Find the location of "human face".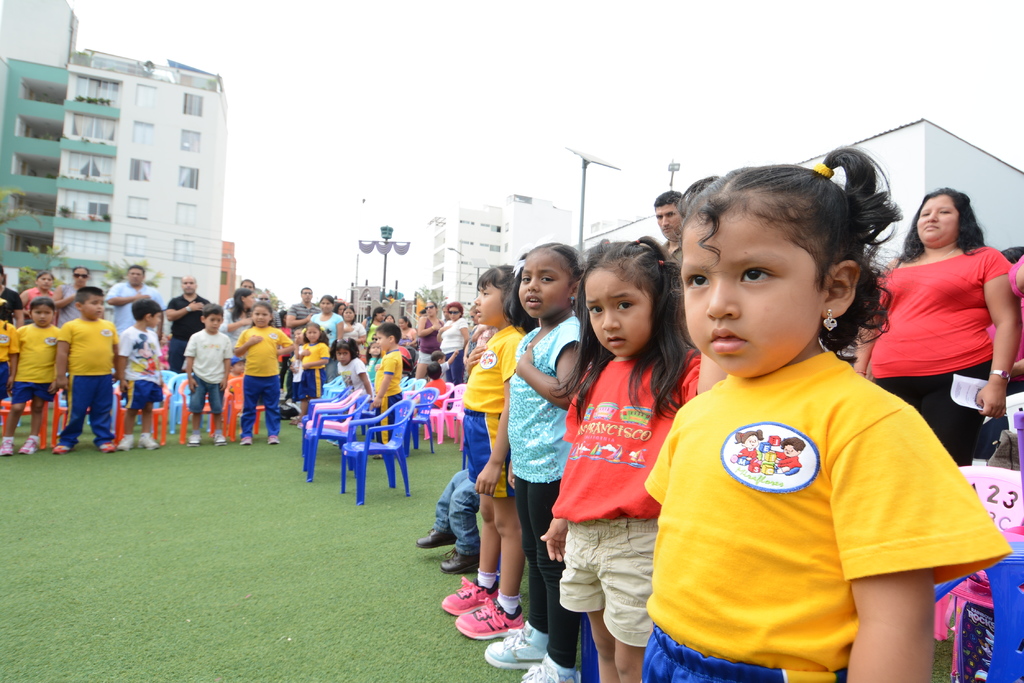
Location: (440,357,445,362).
